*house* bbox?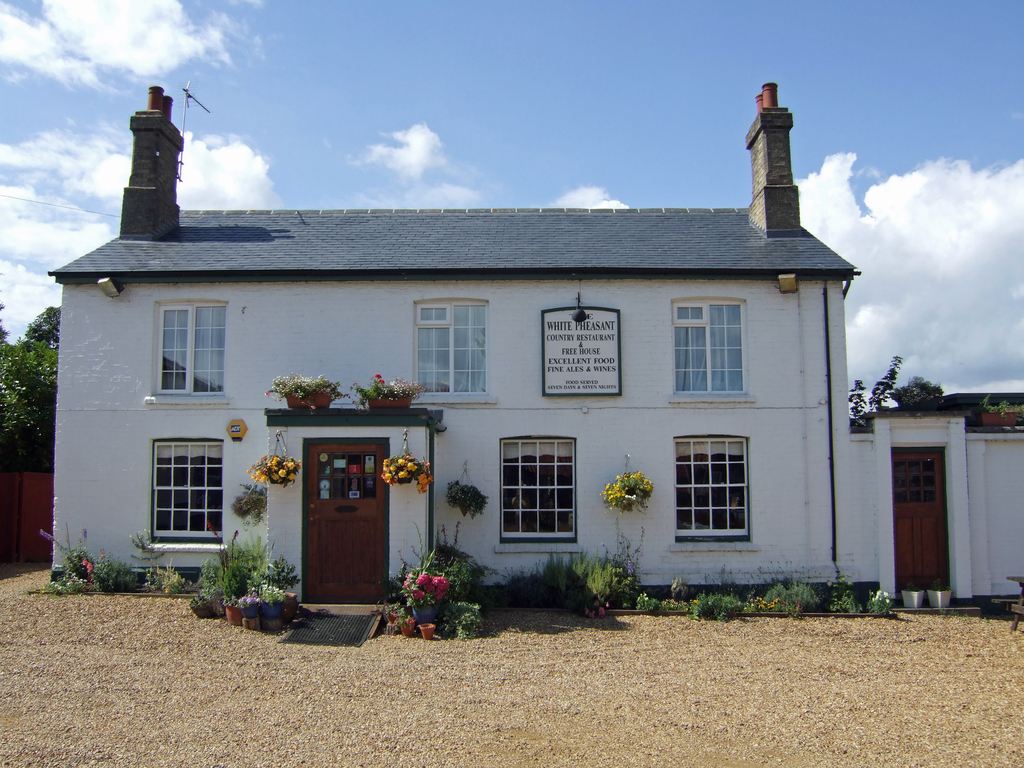
43,84,1023,604
